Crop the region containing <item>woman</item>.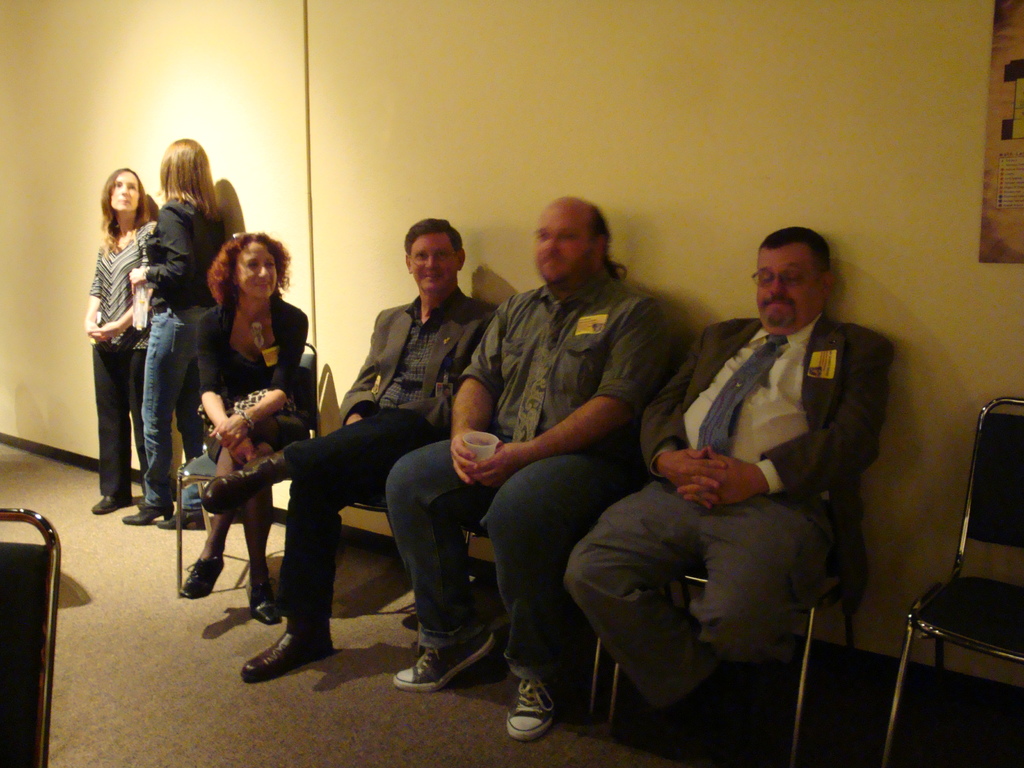
Crop region: bbox(171, 220, 318, 666).
